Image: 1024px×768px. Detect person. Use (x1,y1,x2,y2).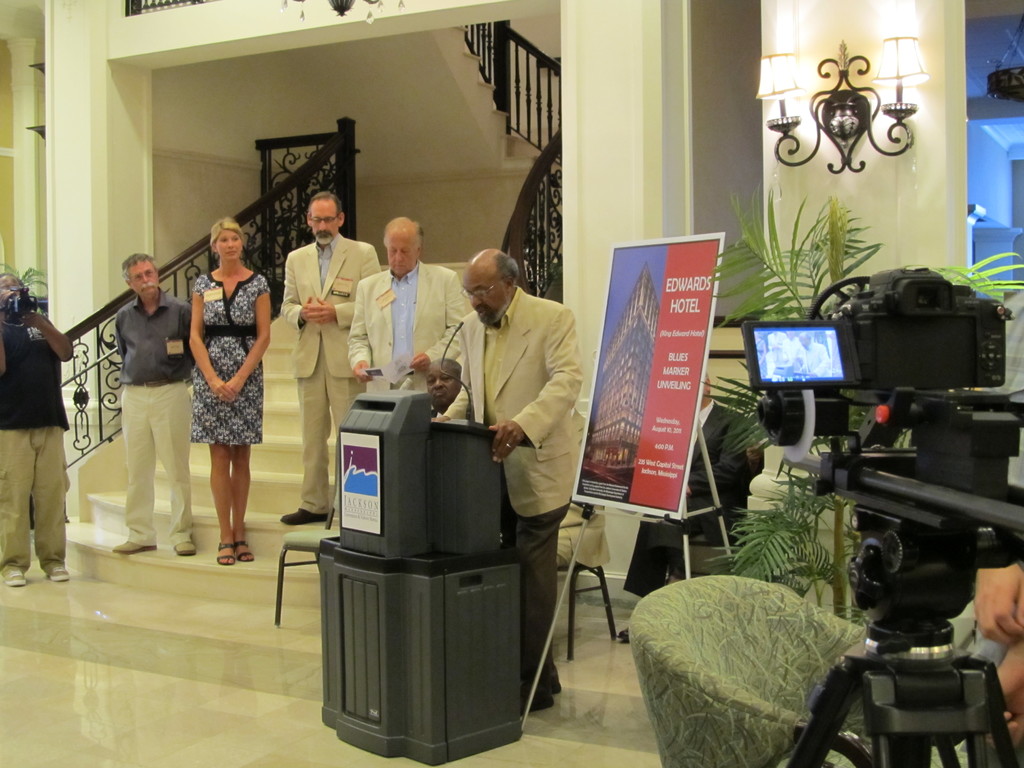
(112,245,202,559).
